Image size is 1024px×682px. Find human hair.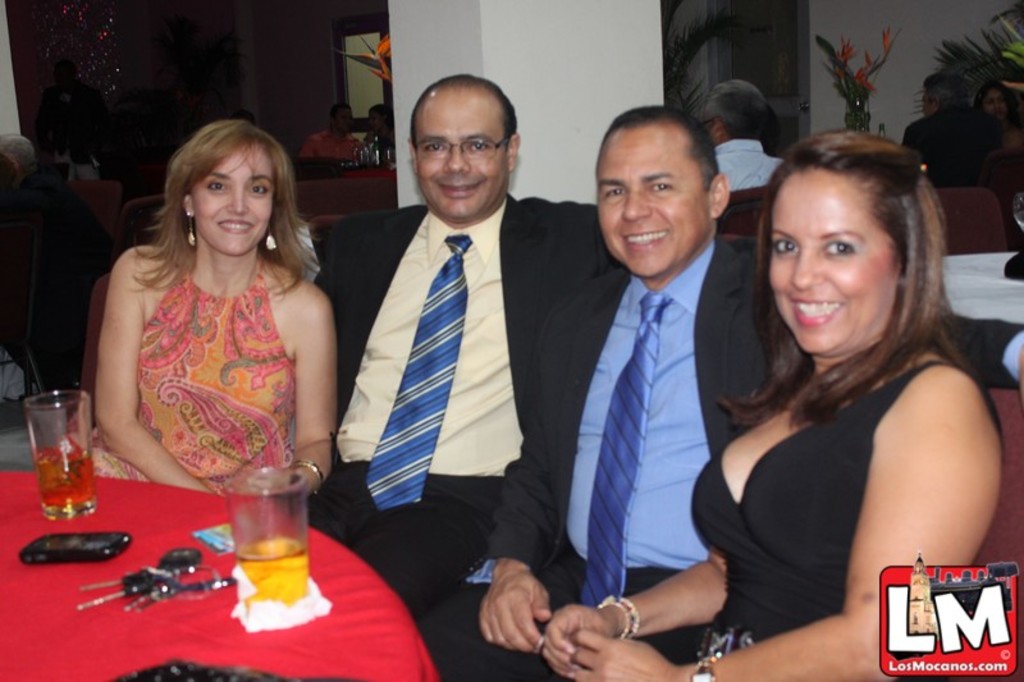
box=[919, 70, 969, 102].
